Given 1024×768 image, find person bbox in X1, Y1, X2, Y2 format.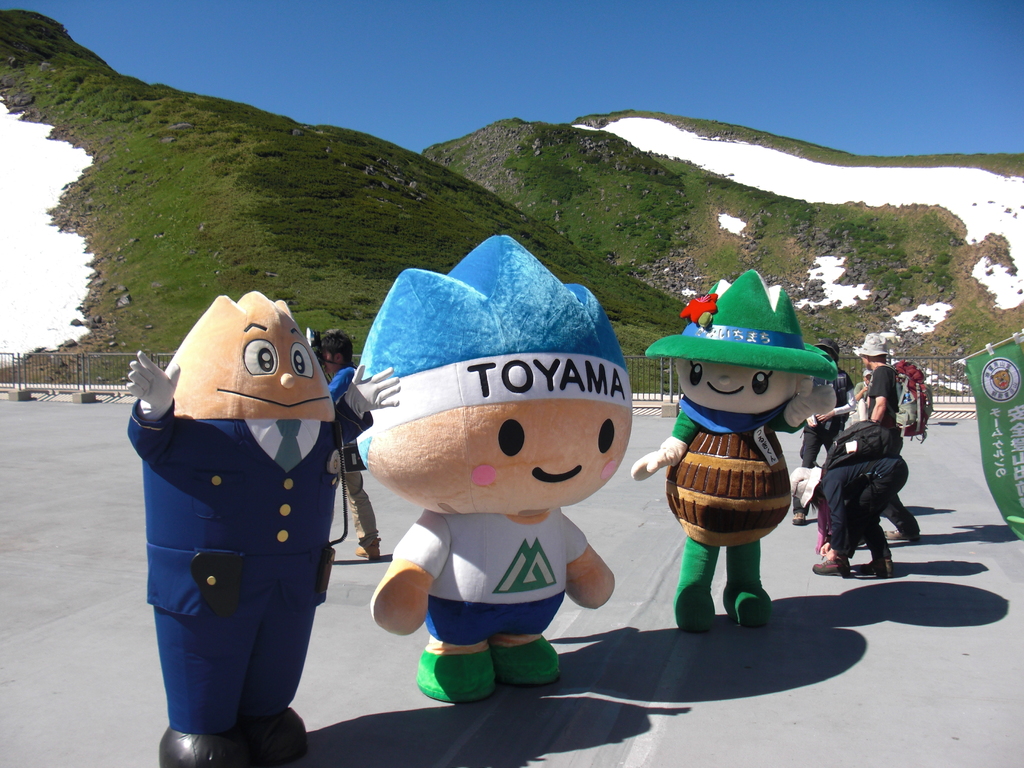
353, 233, 637, 708.
